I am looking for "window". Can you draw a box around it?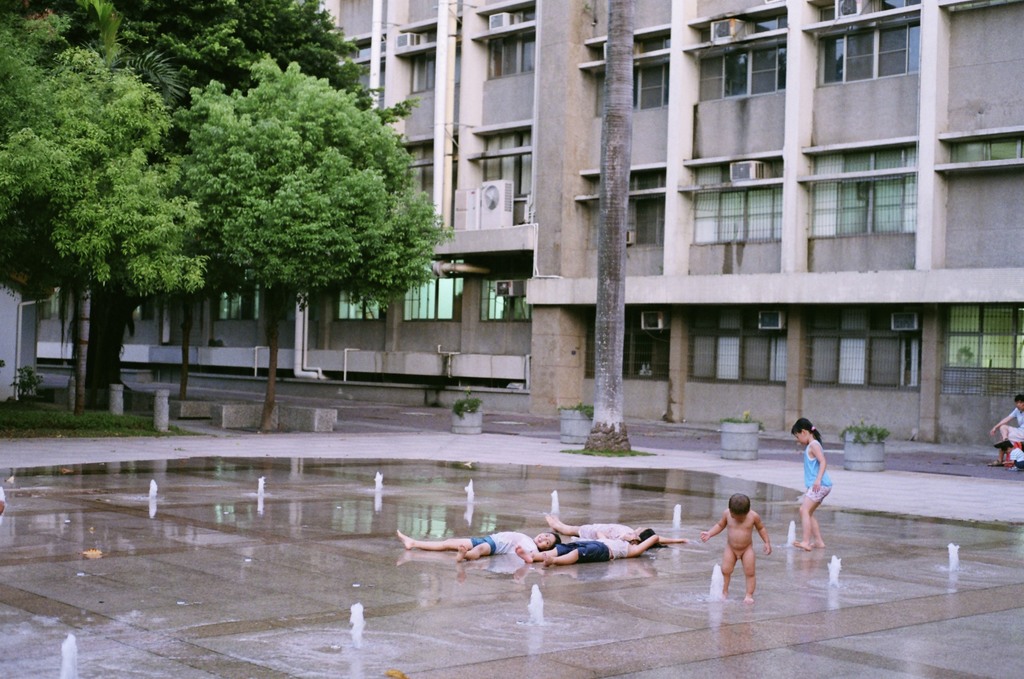
Sure, the bounding box is (x1=216, y1=274, x2=262, y2=318).
